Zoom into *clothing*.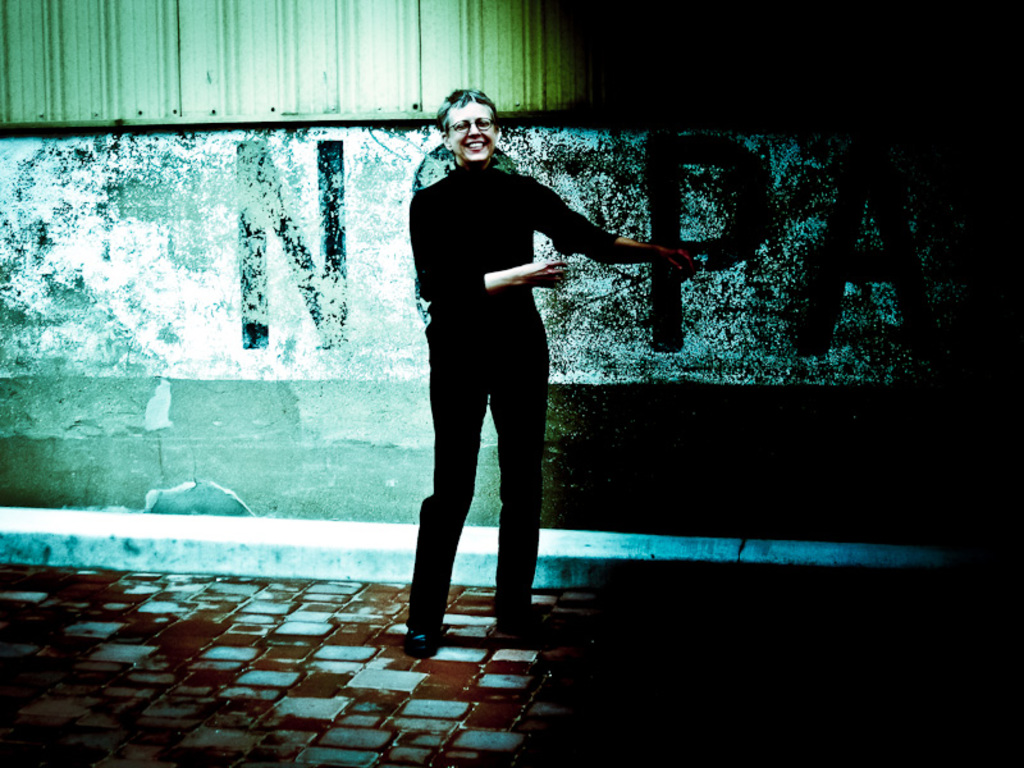
Zoom target: [left=407, top=161, right=620, bottom=637].
